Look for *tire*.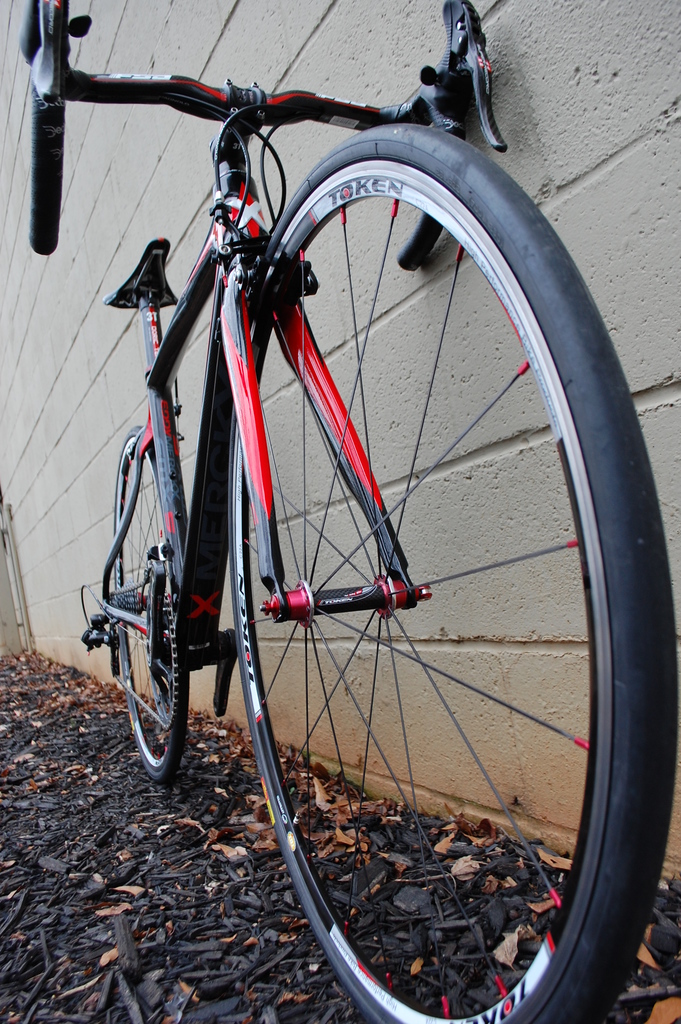
Found: [249,123,677,1021].
